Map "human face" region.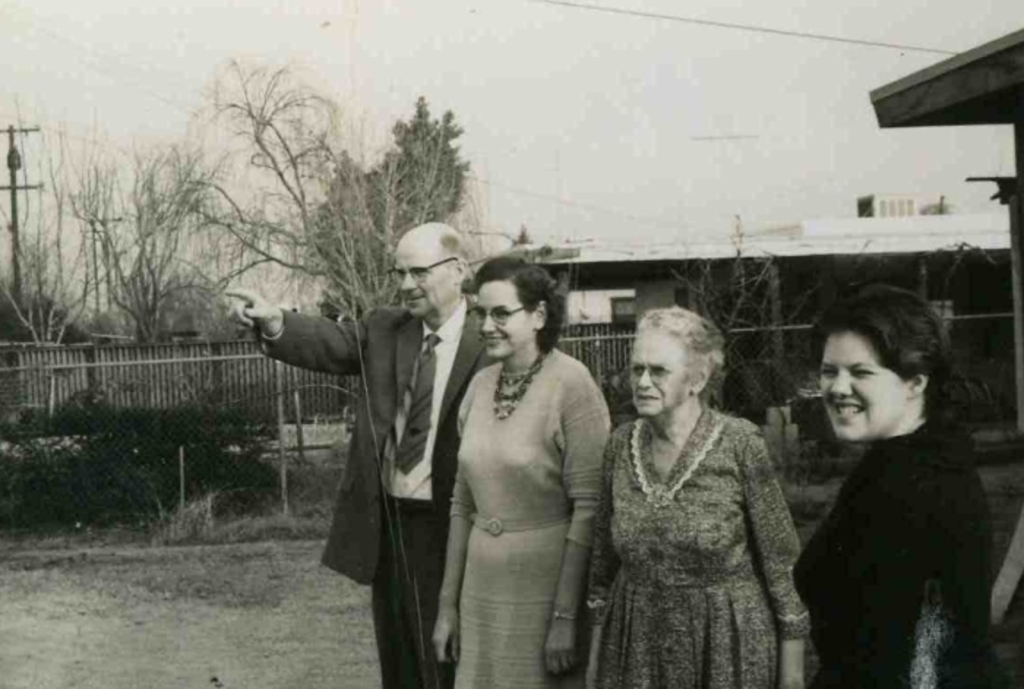
Mapped to select_region(477, 278, 531, 357).
